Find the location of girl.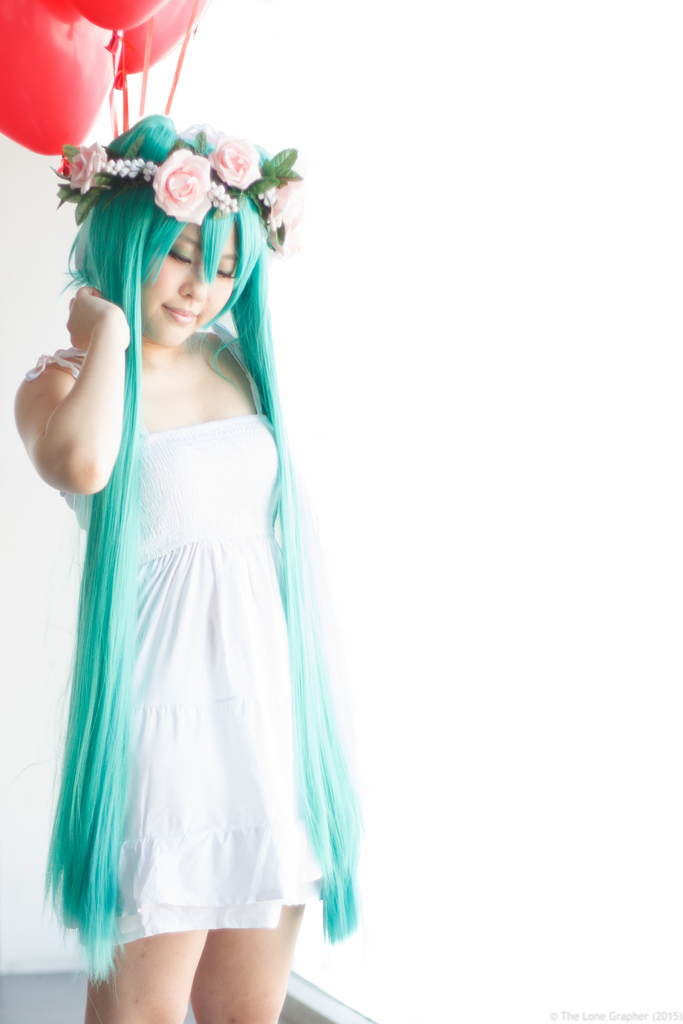
Location: x1=9, y1=93, x2=292, y2=1020.
